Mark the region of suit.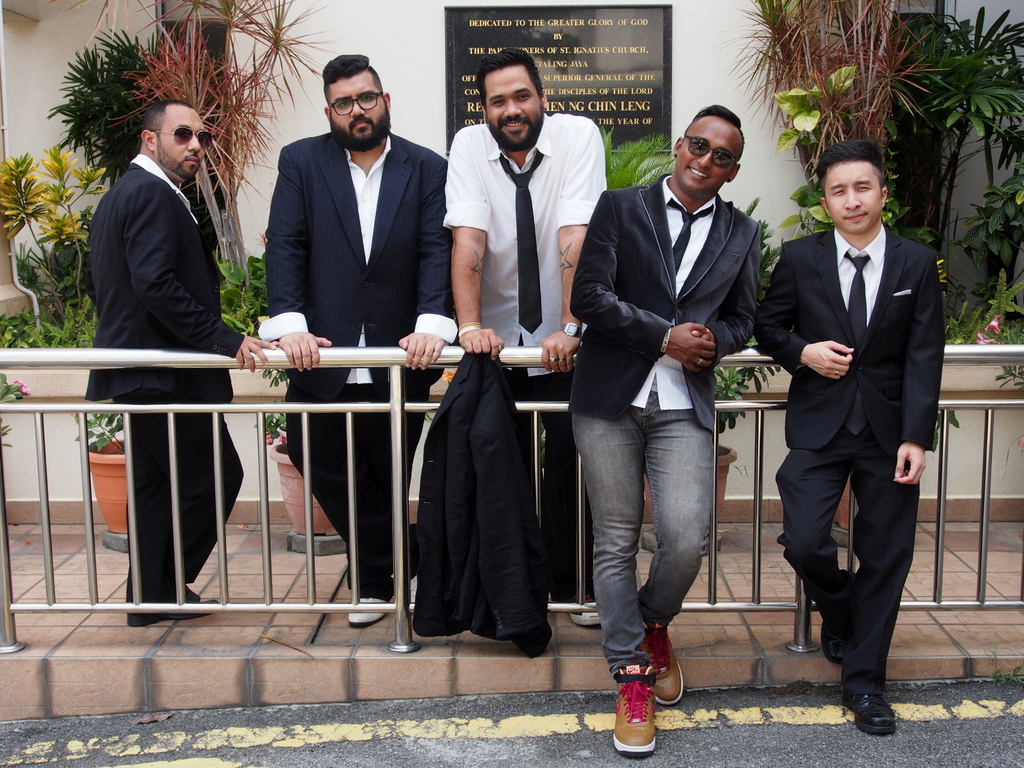
Region: rect(771, 129, 945, 737).
